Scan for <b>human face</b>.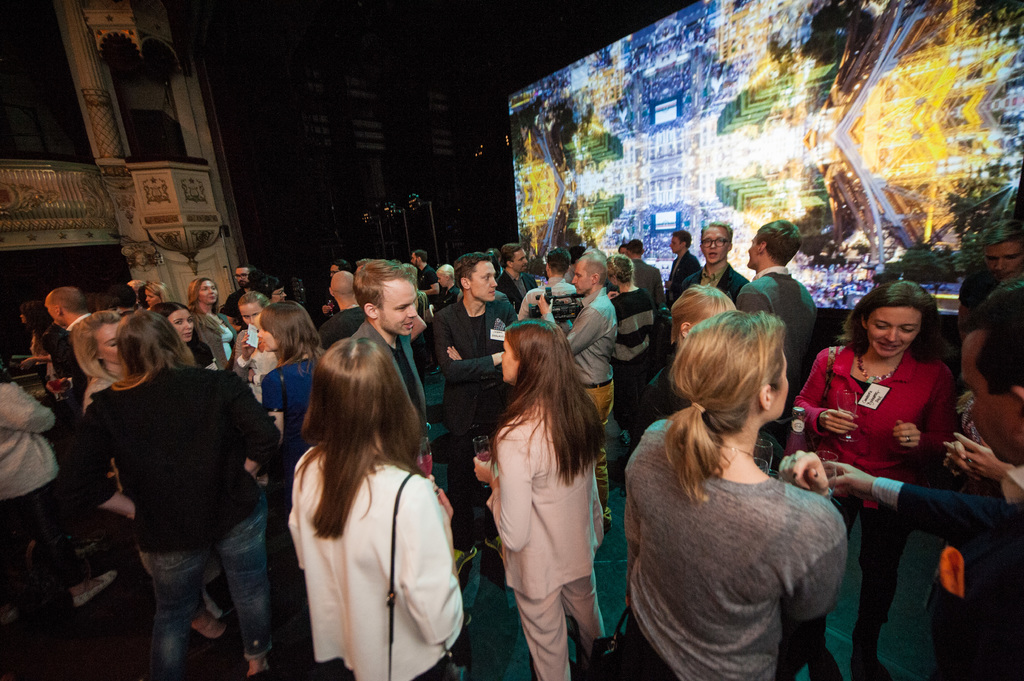
Scan result: Rect(704, 223, 732, 259).
